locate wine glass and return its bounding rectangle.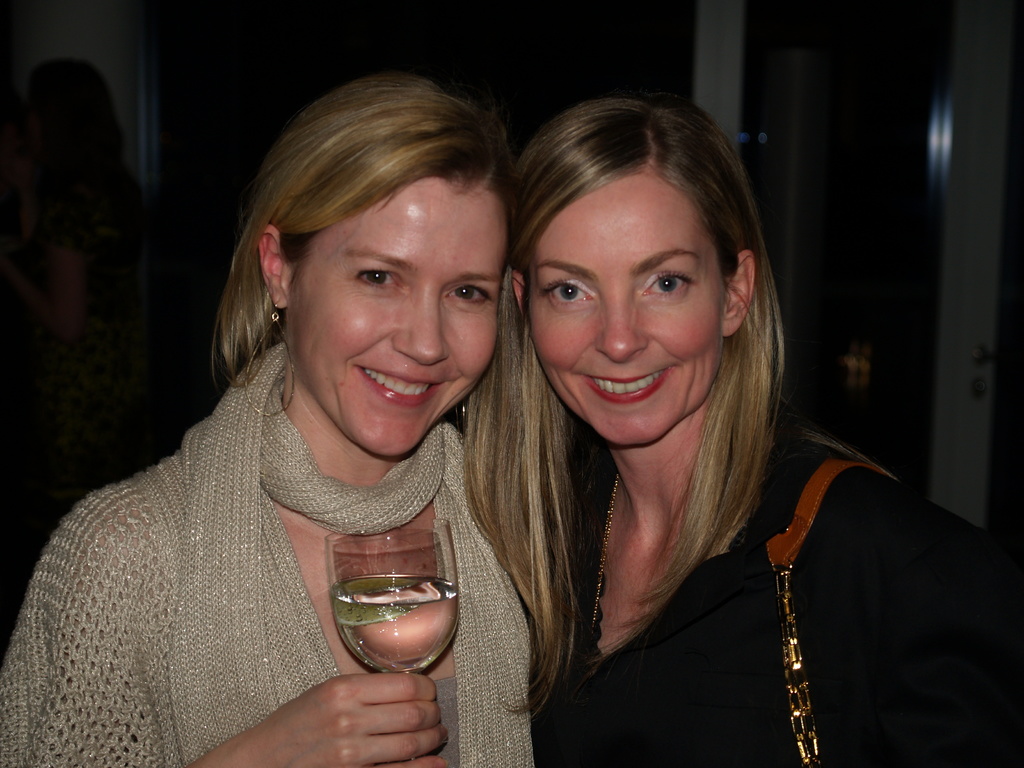
{"x1": 333, "y1": 522, "x2": 458, "y2": 767}.
